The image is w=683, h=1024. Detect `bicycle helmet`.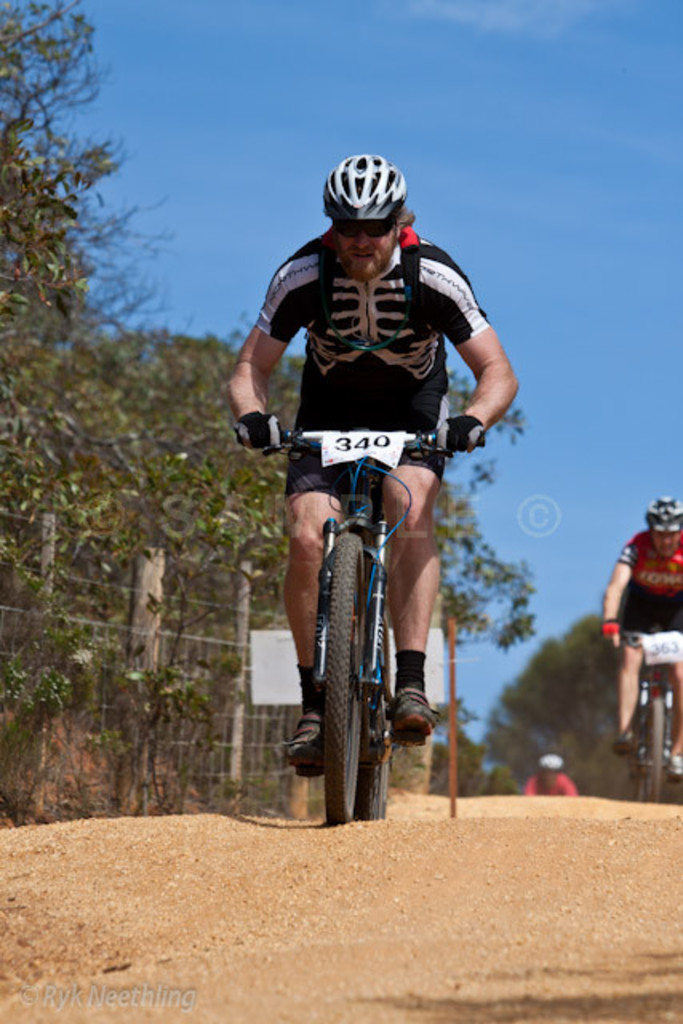
Detection: <region>651, 494, 681, 544</region>.
